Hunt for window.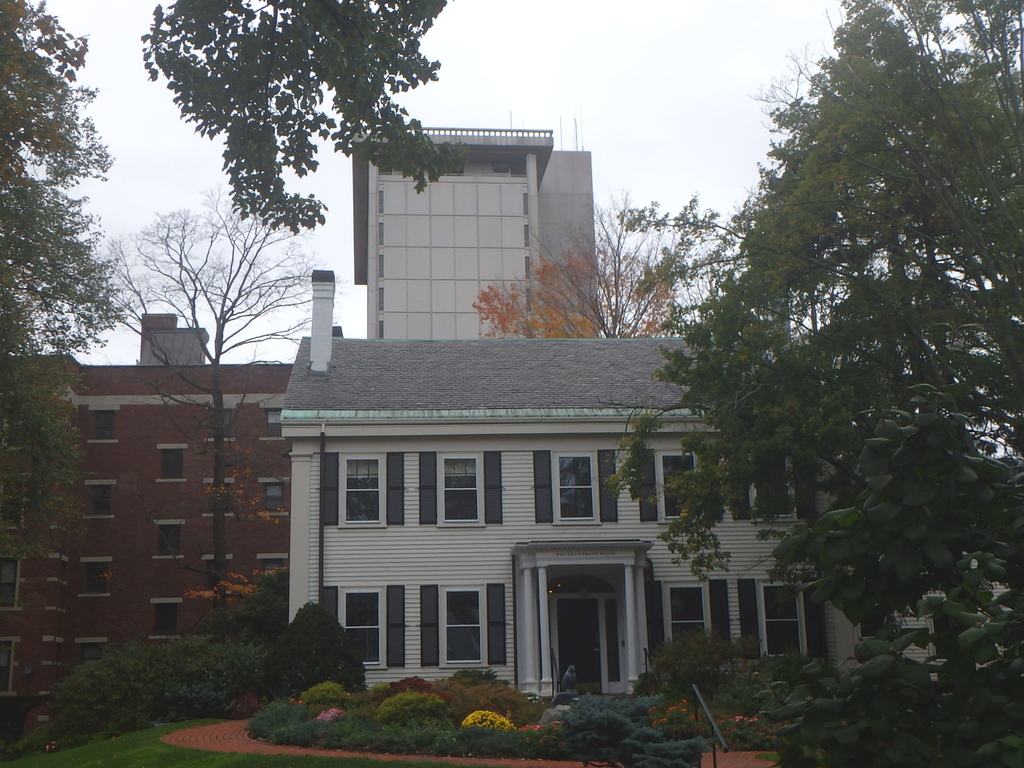
Hunted down at bbox(757, 575, 806, 662).
